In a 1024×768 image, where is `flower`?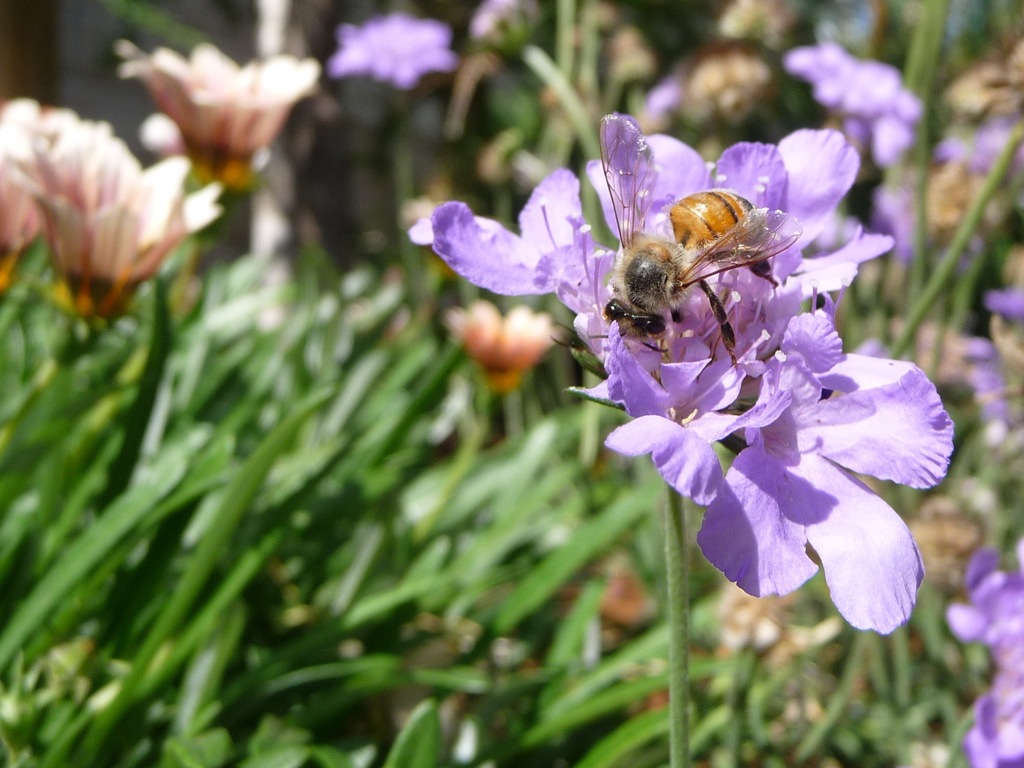
(left=953, top=332, right=1000, bottom=364).
